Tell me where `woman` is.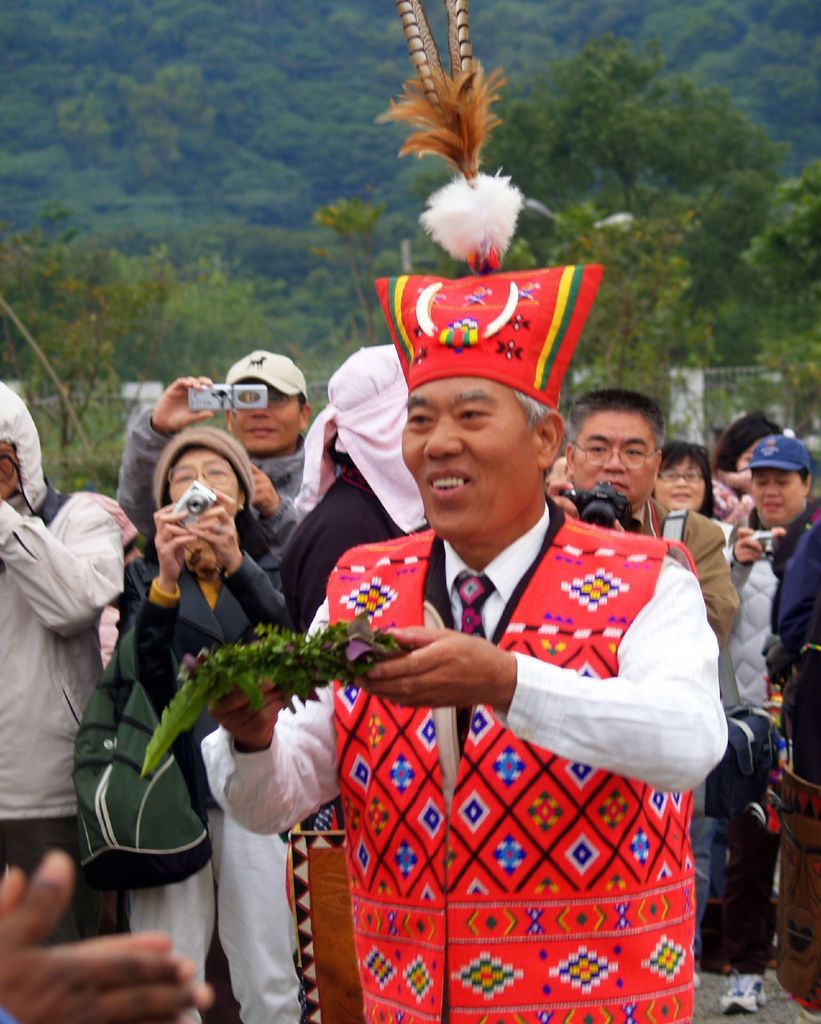
`woman` is at {"x1": 108, "y1": 427, "x2": 346, "y2": 1005}.
